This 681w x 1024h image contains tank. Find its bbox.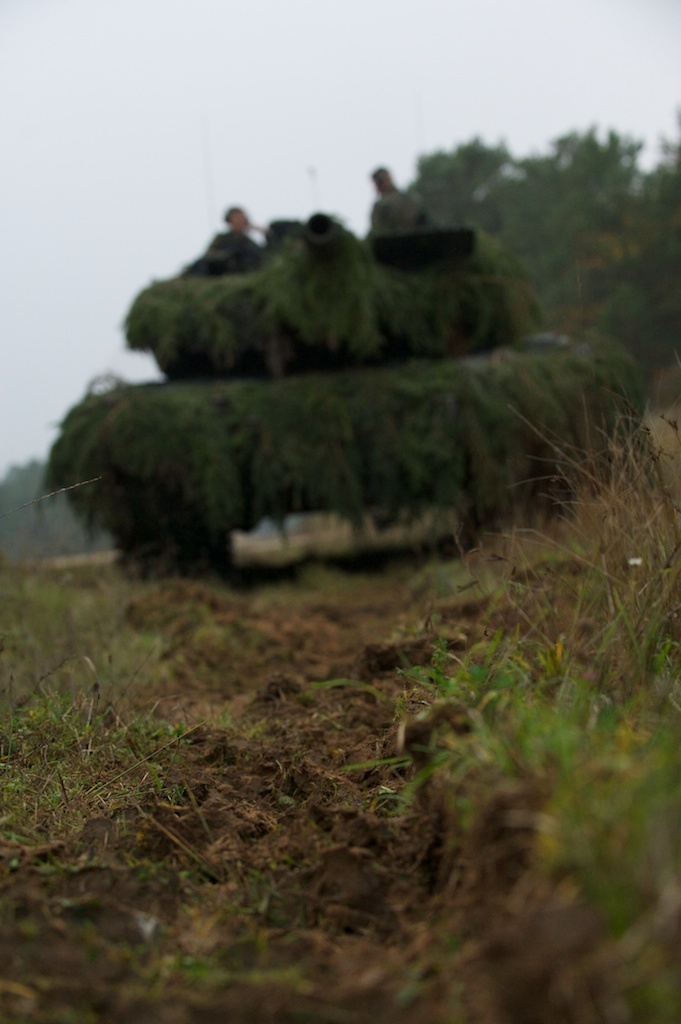
select_region(44, 131, 650, 579).
